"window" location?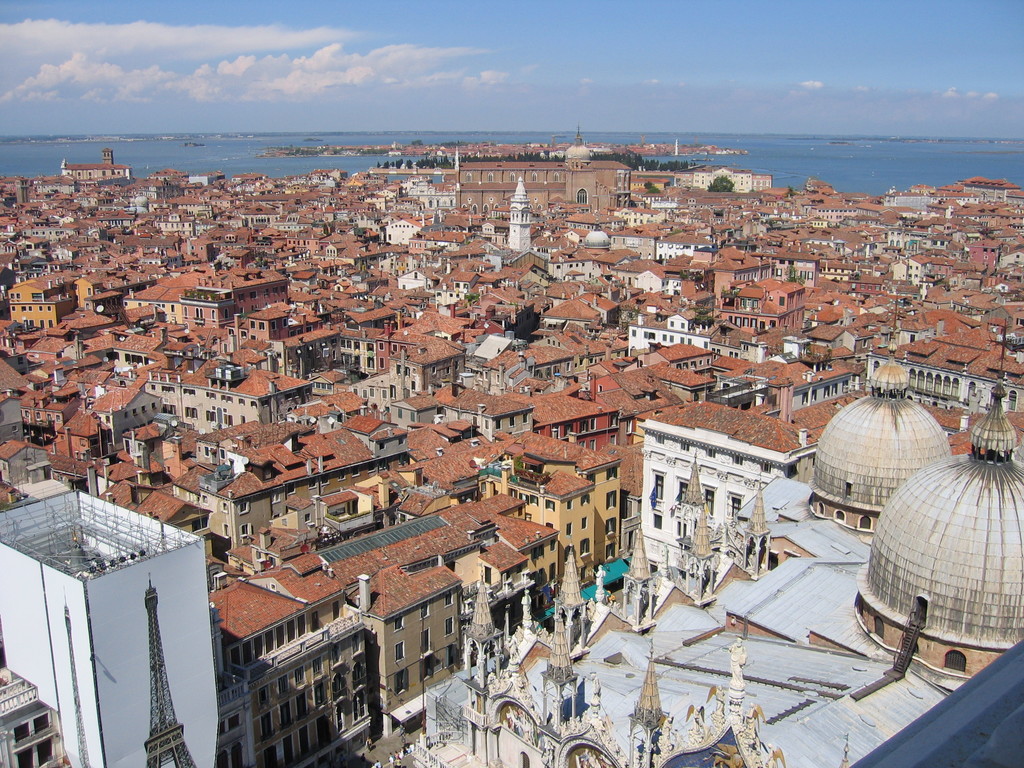
region(417, 603, 428, 623)
